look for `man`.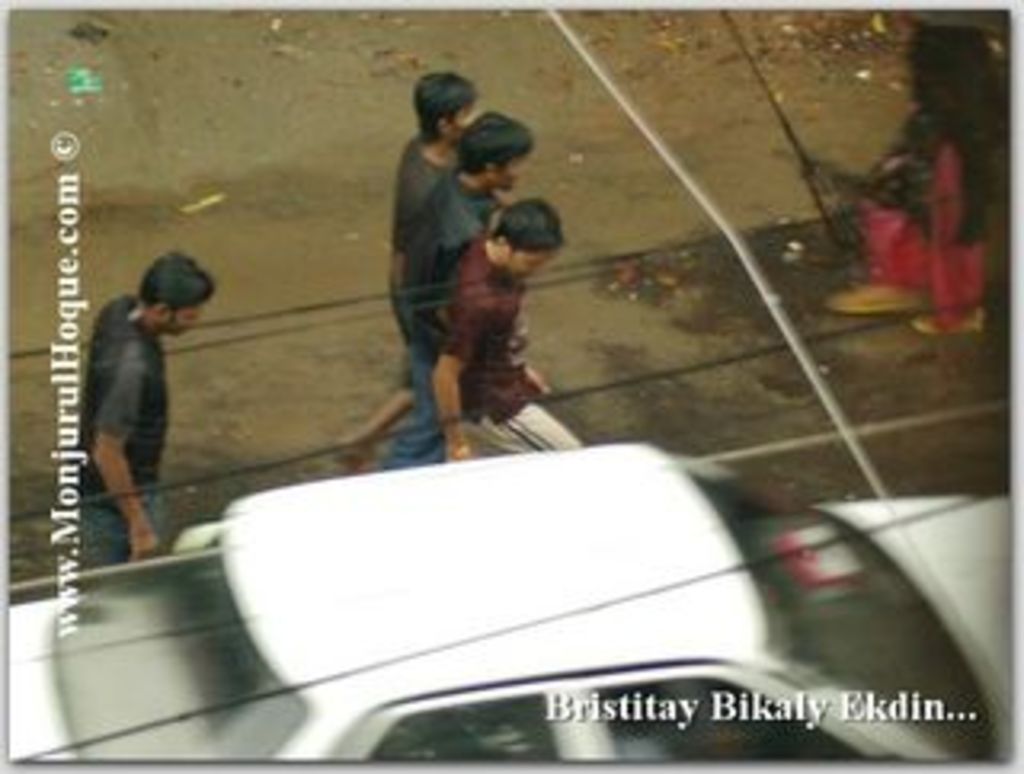
Found: (x1=77, y1=249, x2=221, y2=576).
